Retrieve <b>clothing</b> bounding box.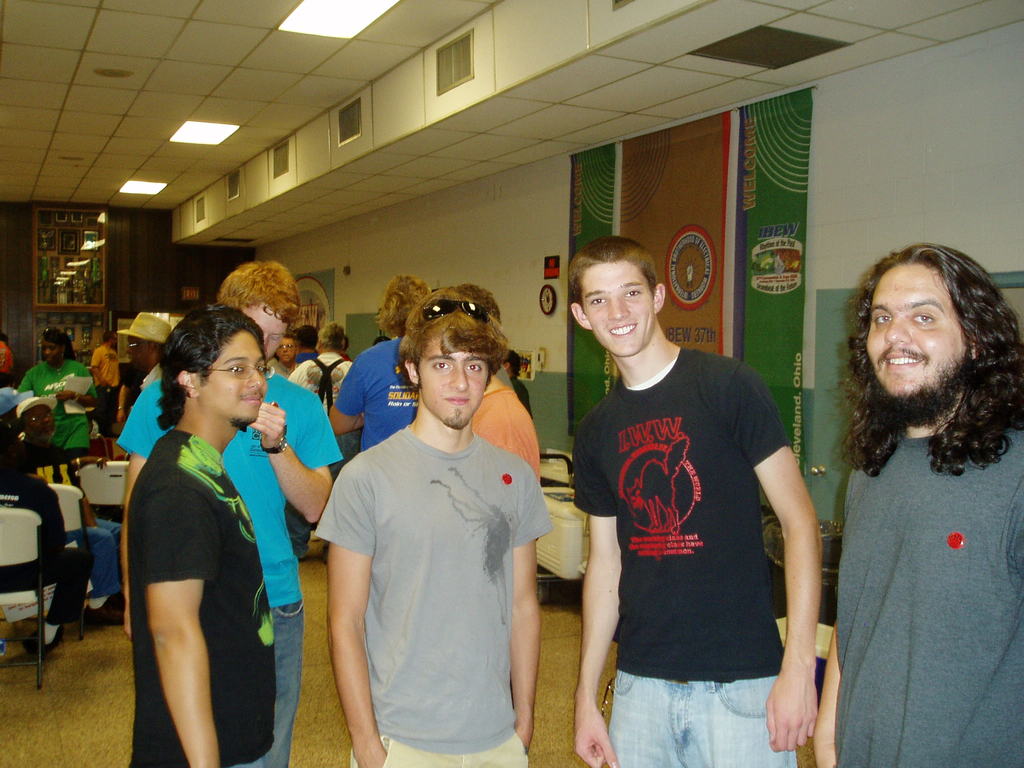
Bounding box: 108 364 344 767.
